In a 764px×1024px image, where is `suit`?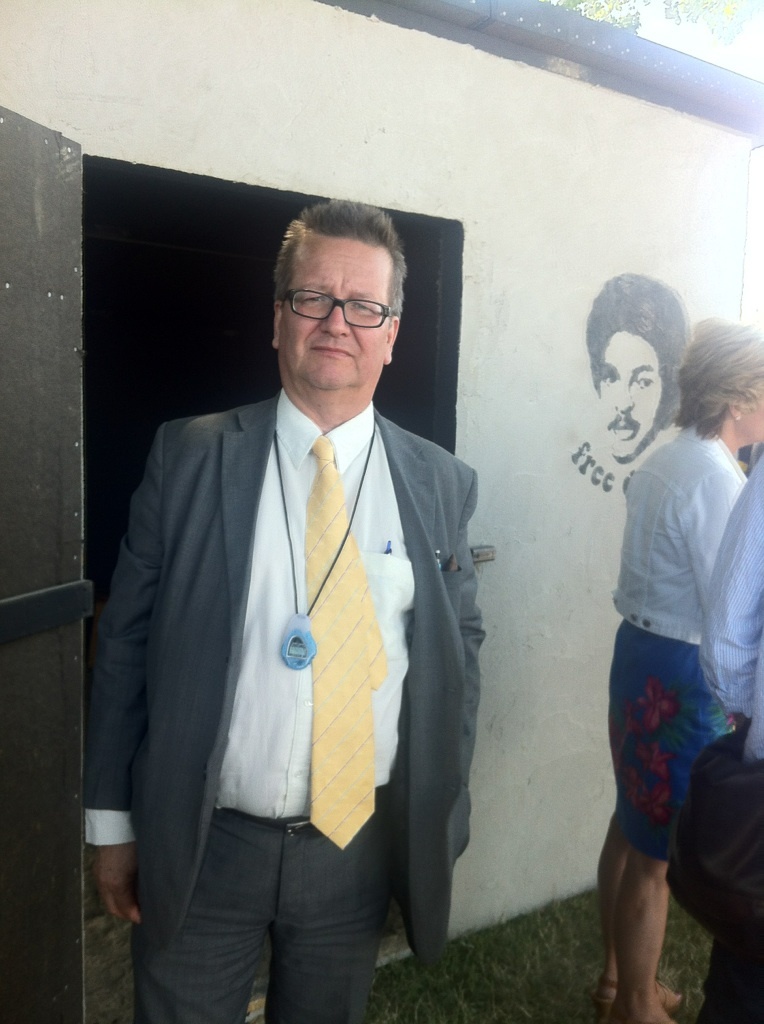
(left=106, top=230, right=495, bottom=1010).
